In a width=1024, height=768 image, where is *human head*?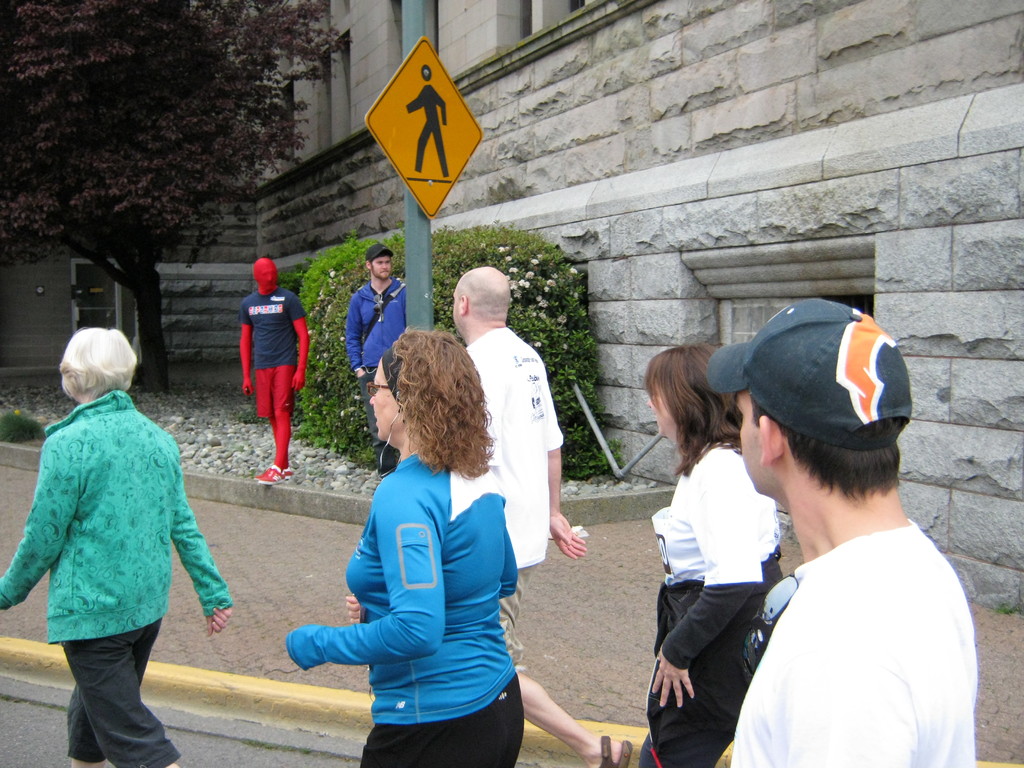
[x1=449, y1=266, x2=510, y2=340].
